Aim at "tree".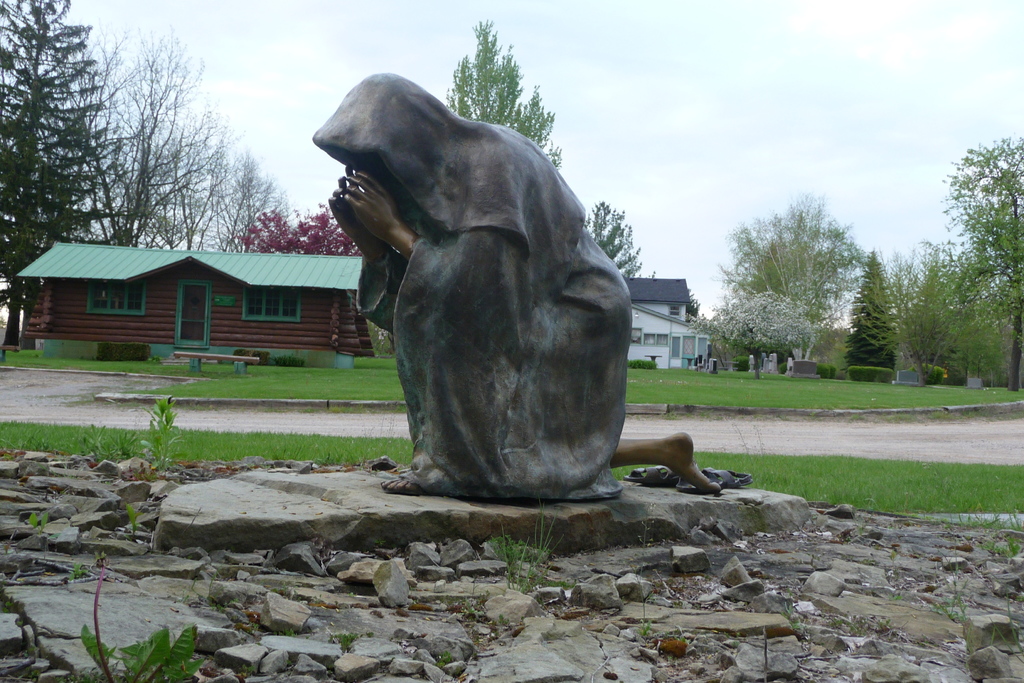
Aimed at x1=939, y1=136, x2=1023, y2=391.
